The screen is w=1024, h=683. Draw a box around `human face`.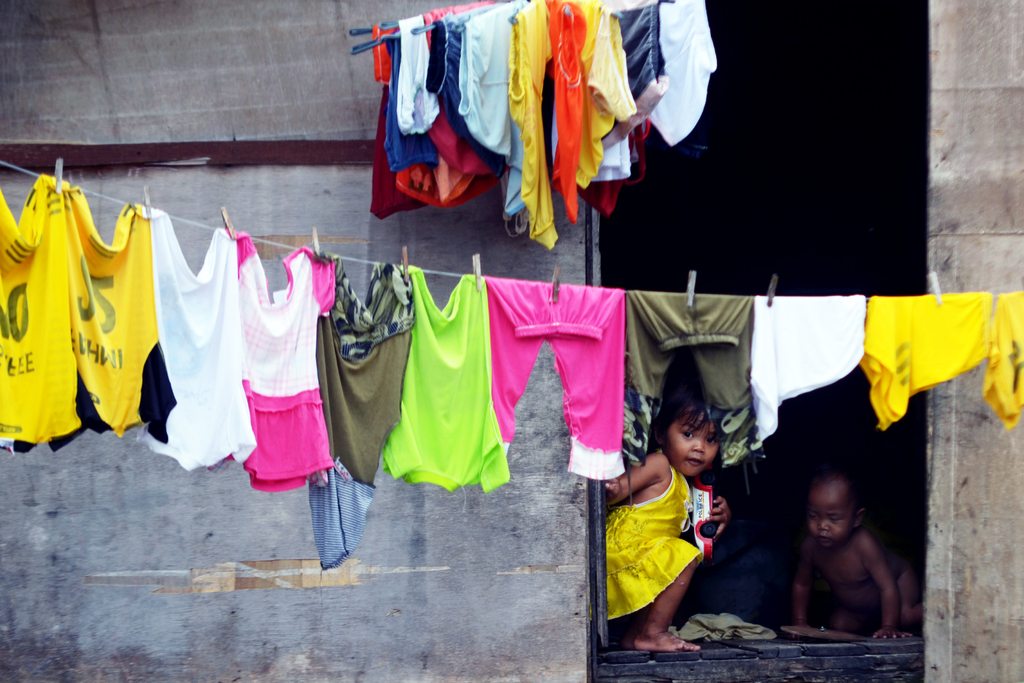
select_region(670, 415, 717, 475).
